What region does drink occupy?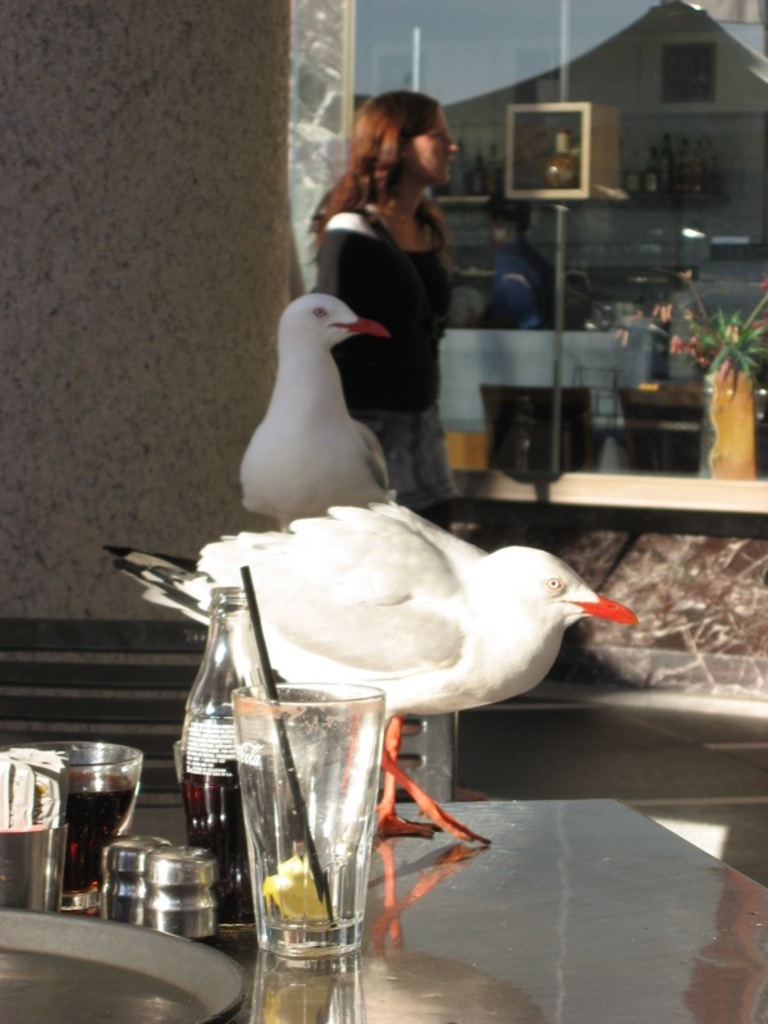
{"x1": 172, "y1": 750, "x2": 260, "y2": 928}.
